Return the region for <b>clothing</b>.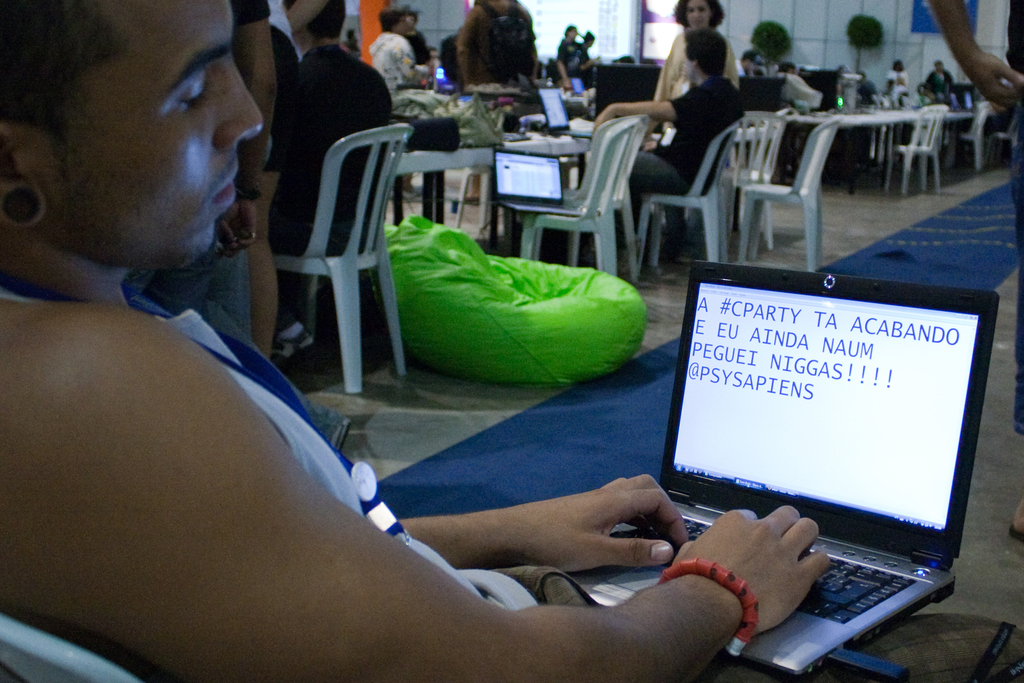
275 38 396 325.
